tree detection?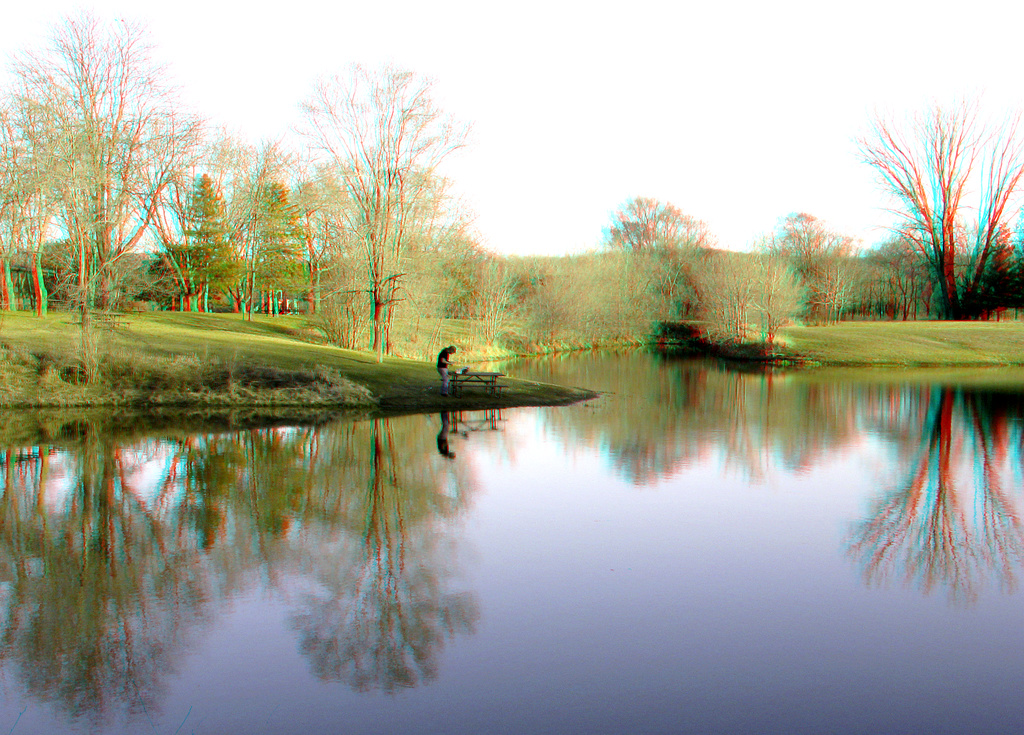
[8,5,229,317]
